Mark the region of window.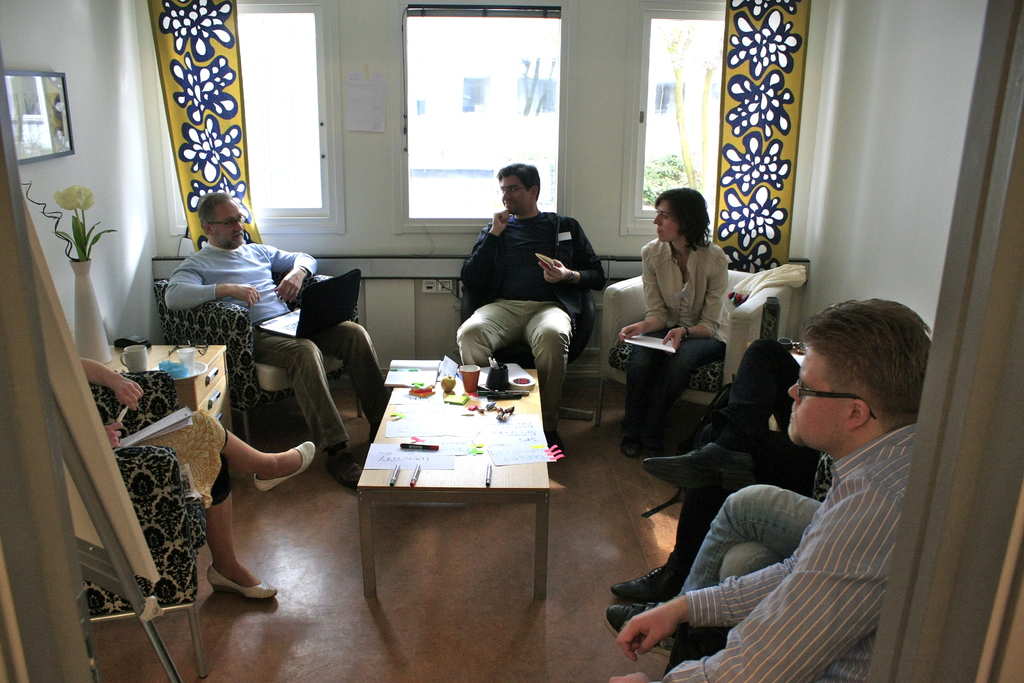
Region: <box>195,8,339,222</box>.
